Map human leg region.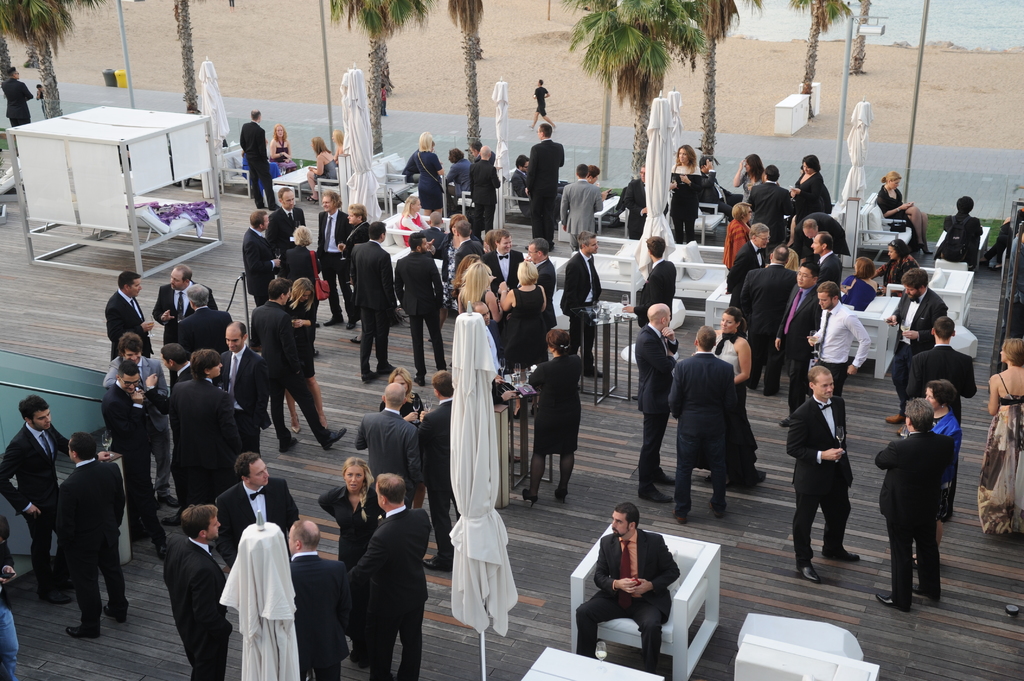
Mapped to box(107, 543, 127, 621).
